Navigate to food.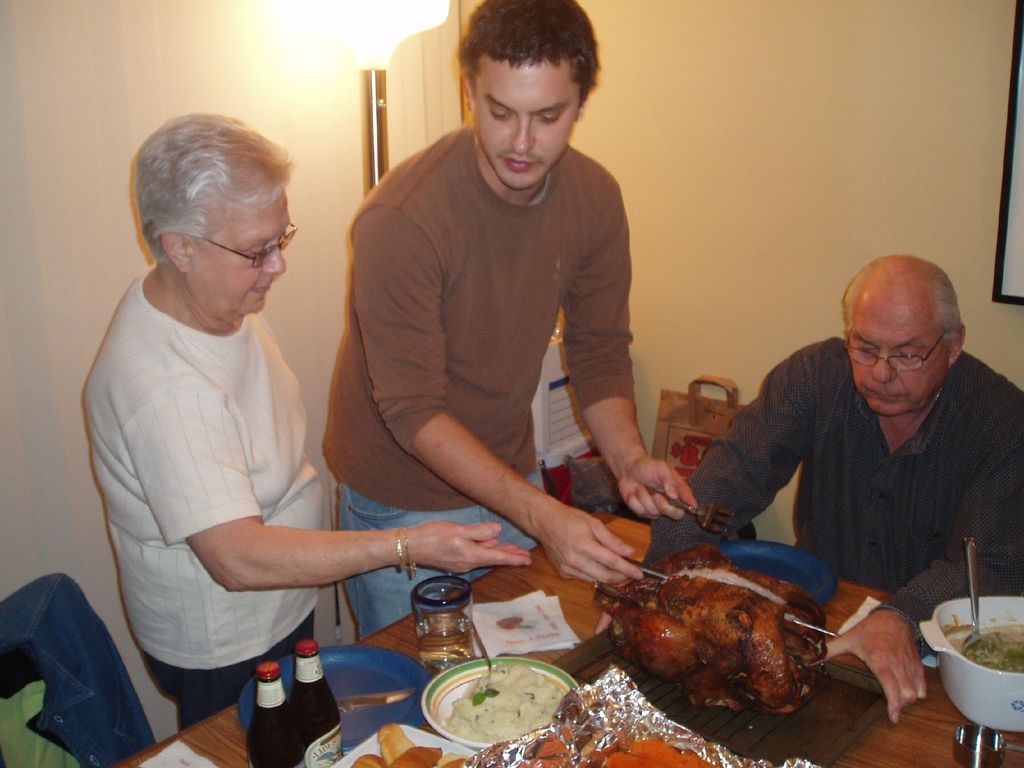
Navigation target: select_region(375, 723, 415, 758).
